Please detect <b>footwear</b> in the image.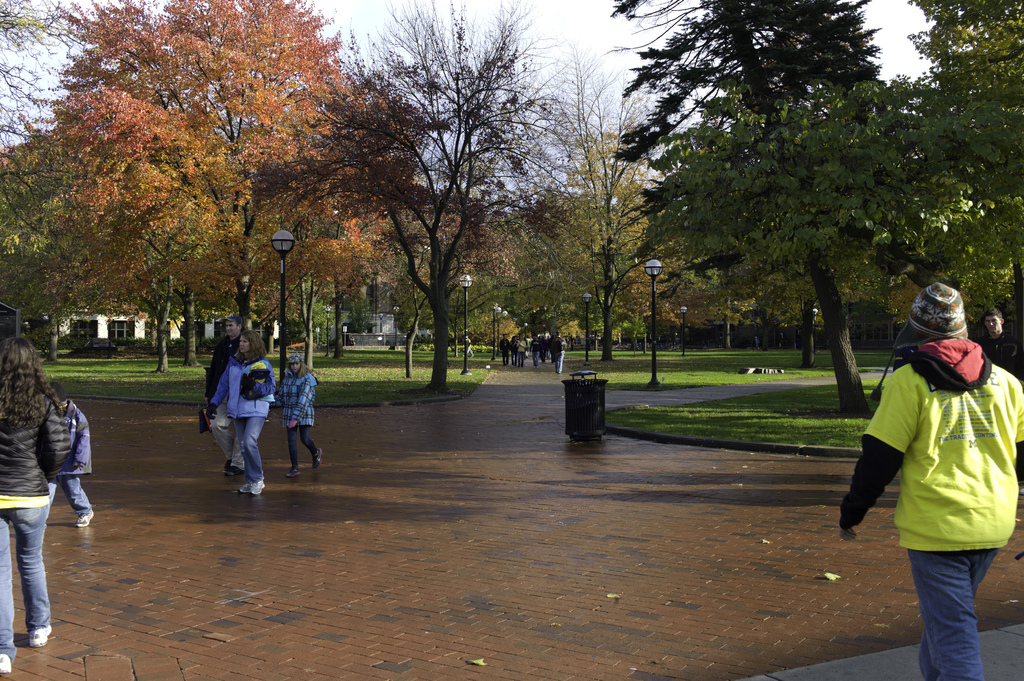
[left=284, top=466, right=298, bottom=478].
